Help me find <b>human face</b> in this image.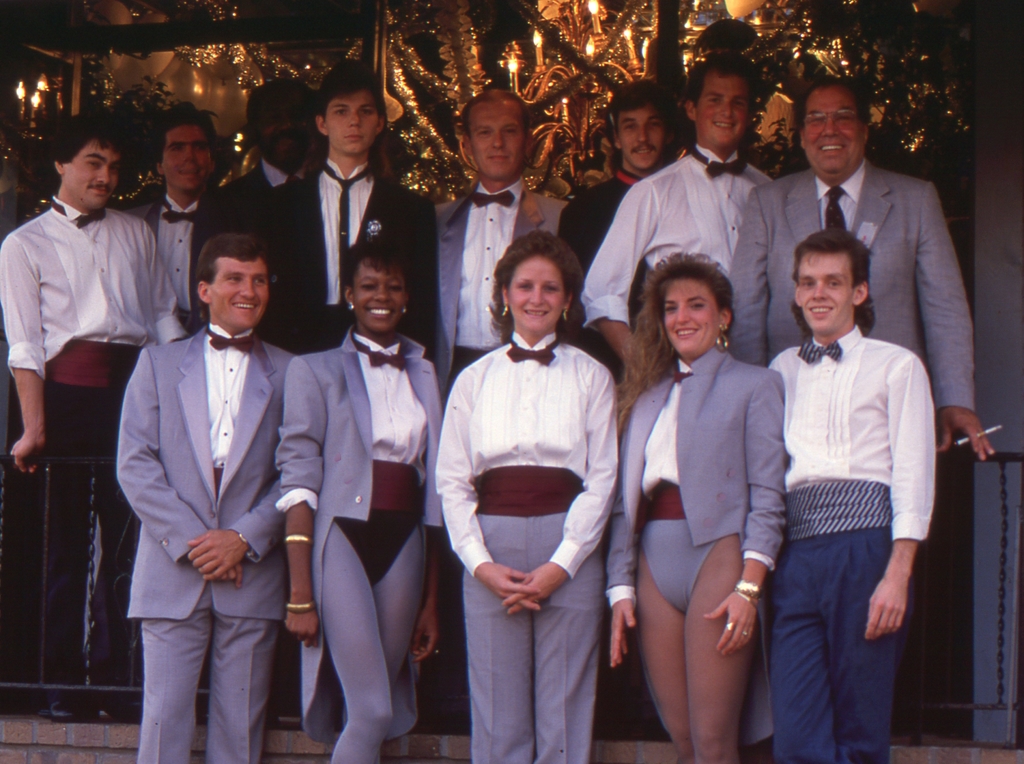
Found it: (x1=159, y1=123, x2=217, y2=193).
